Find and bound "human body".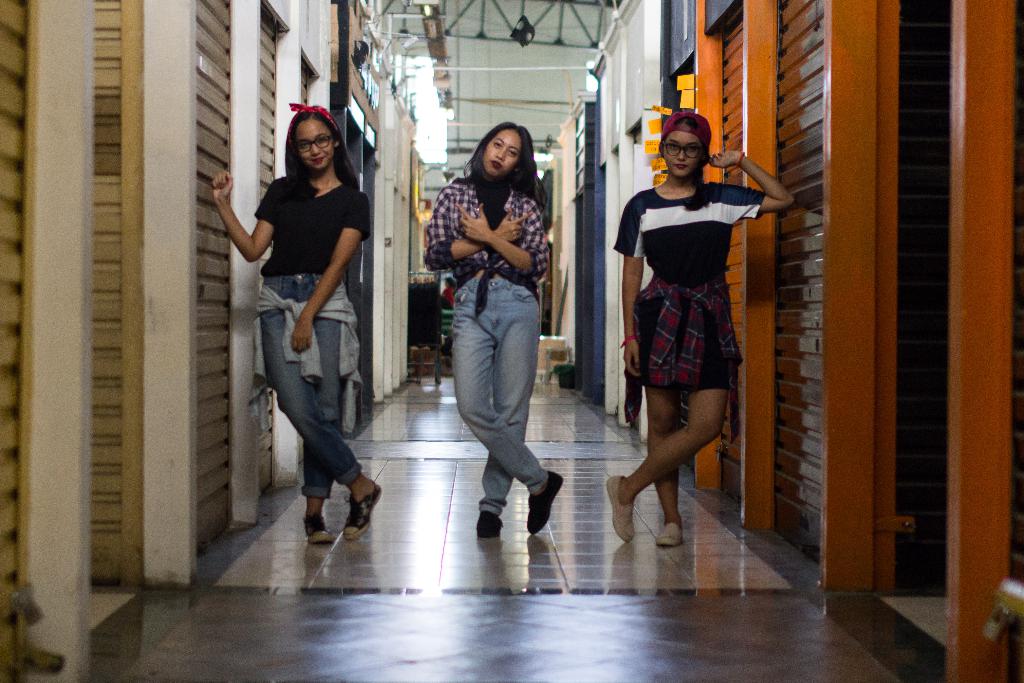
Bound: 616/95/768/568.
